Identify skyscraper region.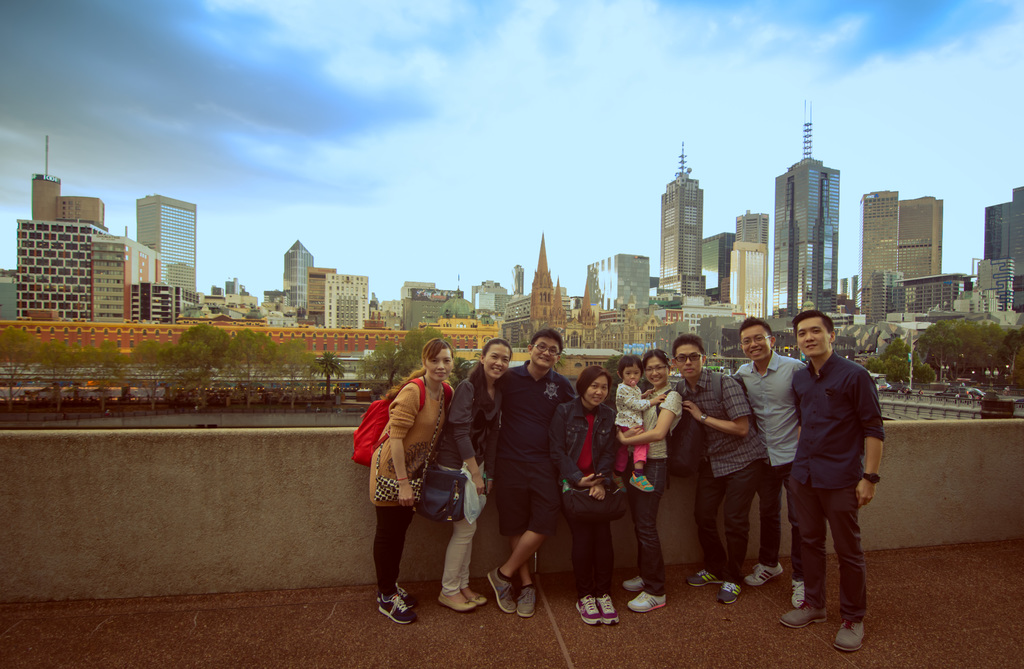
Region: bbox=(981, 186, 1023, 311).
